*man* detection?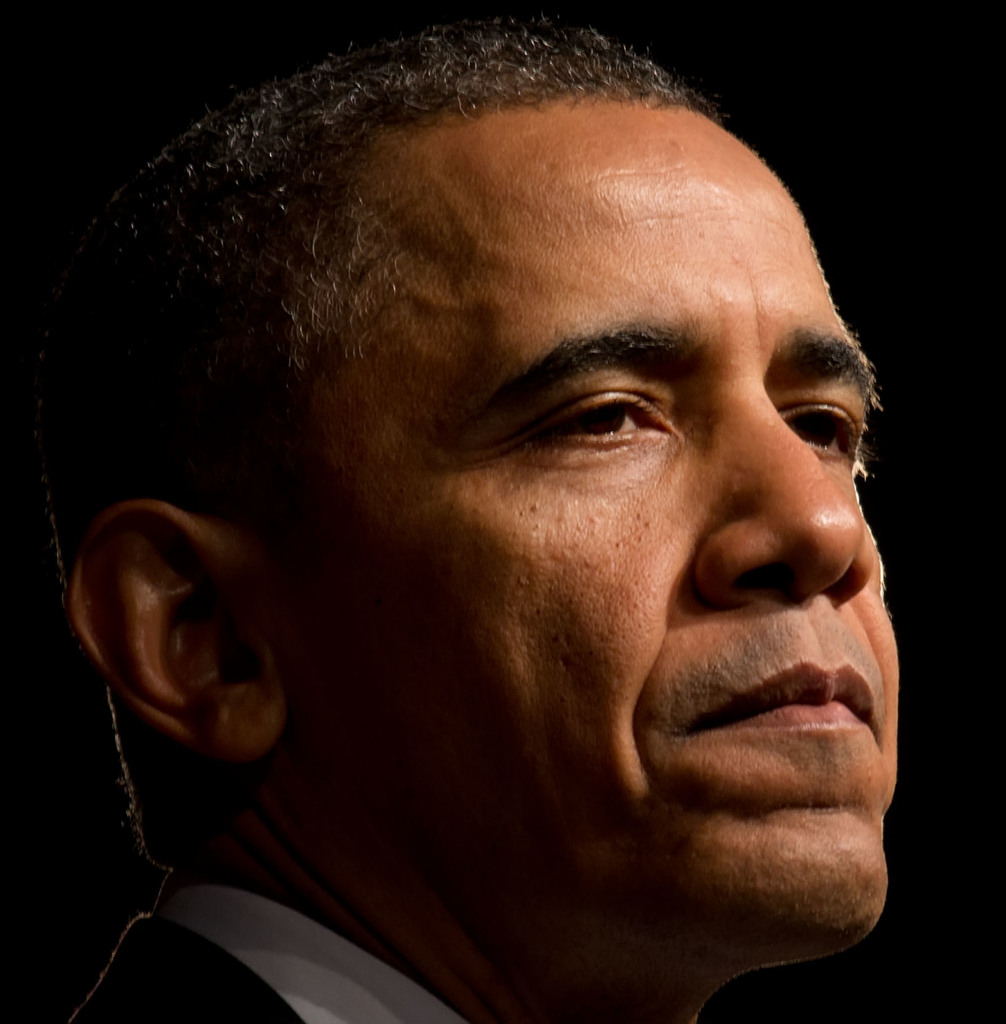
pyautogui.locateOnScreen(28, 15, 994, 1022)
